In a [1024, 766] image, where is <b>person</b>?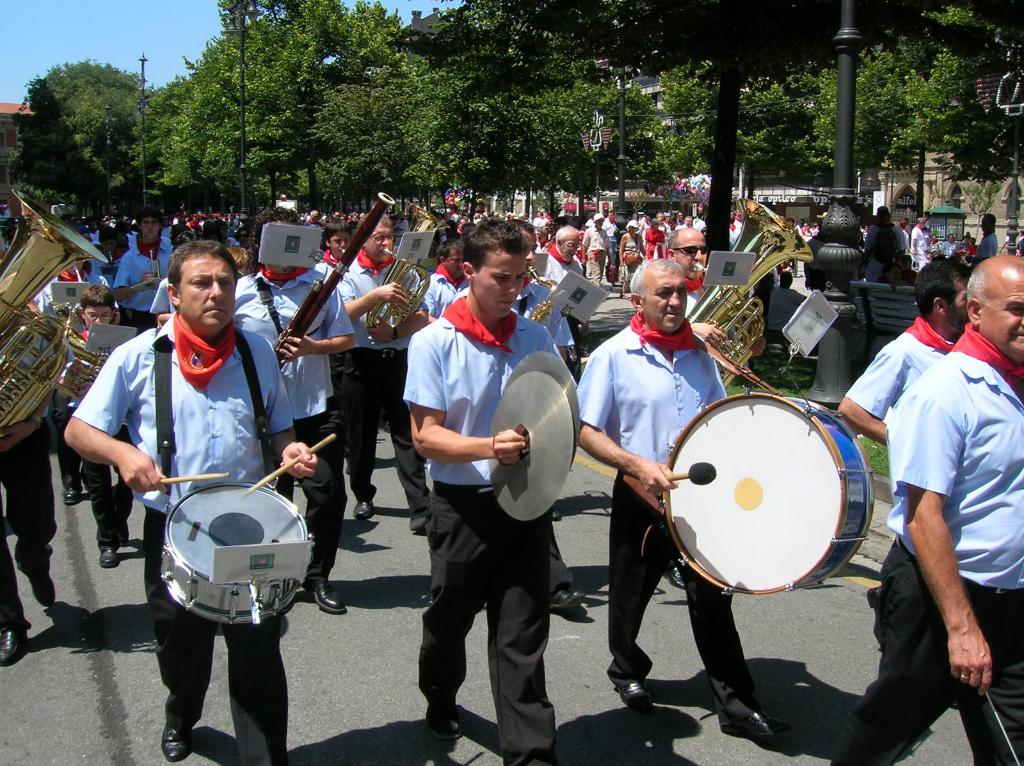
{"x1": 113, "y1": 202, "x2": 177, "y2": 338}.
